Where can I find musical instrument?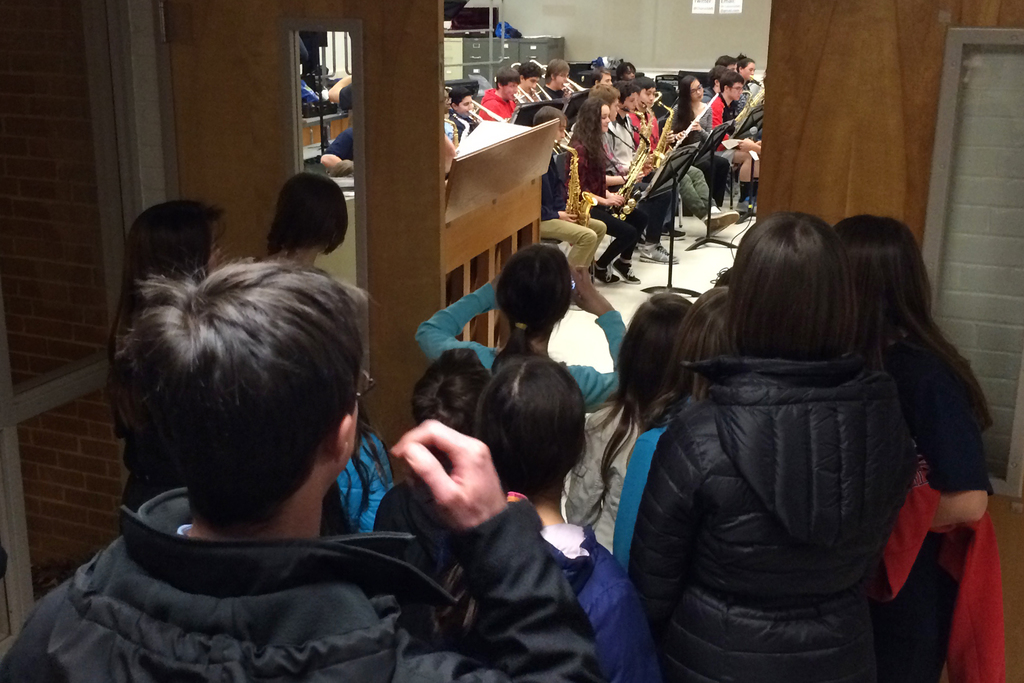
You can find it at detection(750, 72, 766, 108).
